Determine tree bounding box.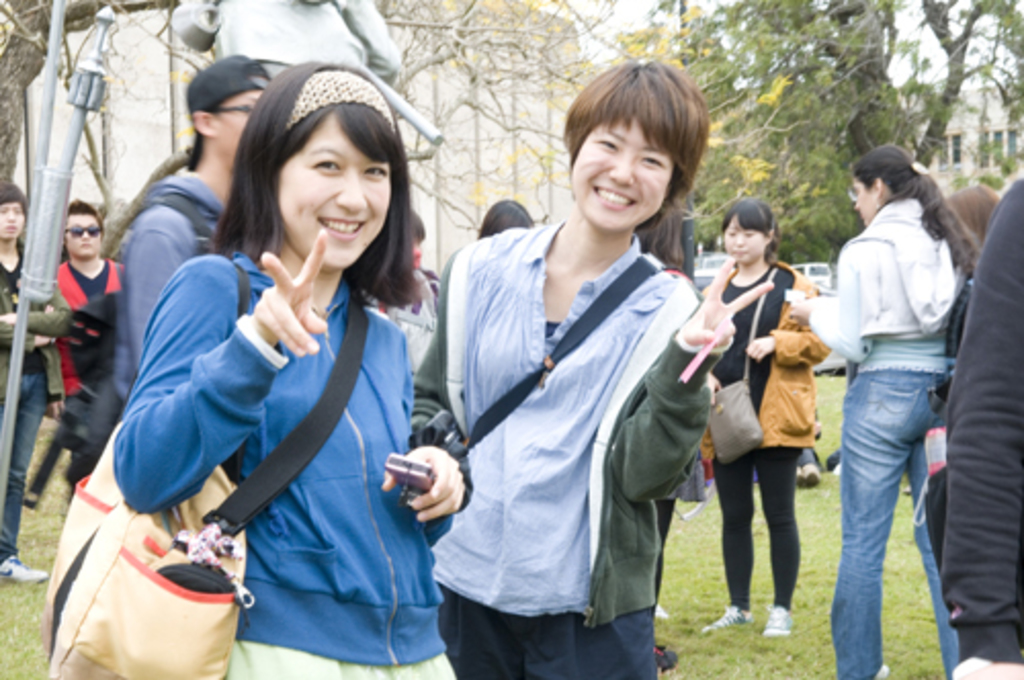
Determined: (743, 2, 1022, 168).
